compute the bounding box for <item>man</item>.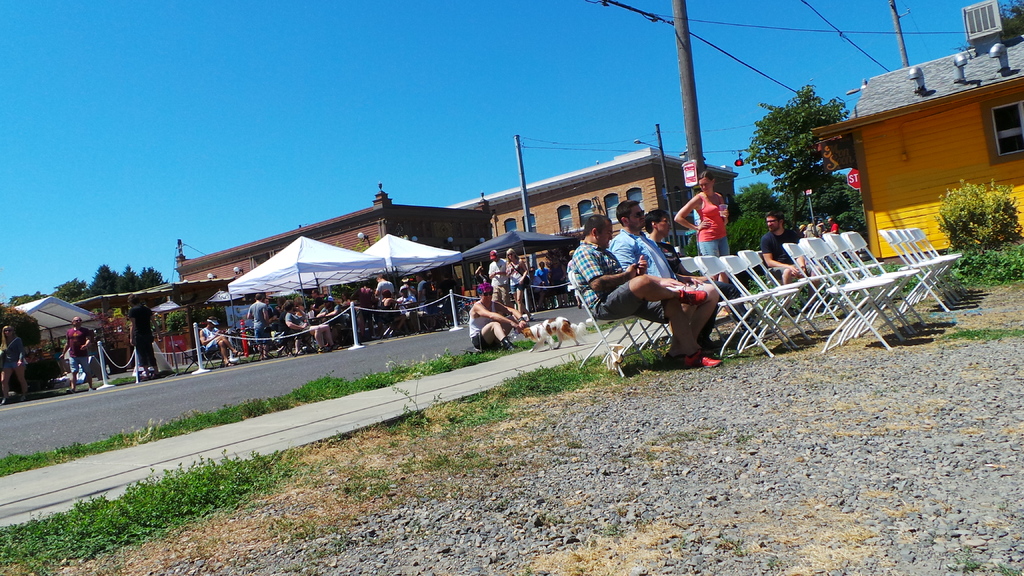
485:249:515:324.
